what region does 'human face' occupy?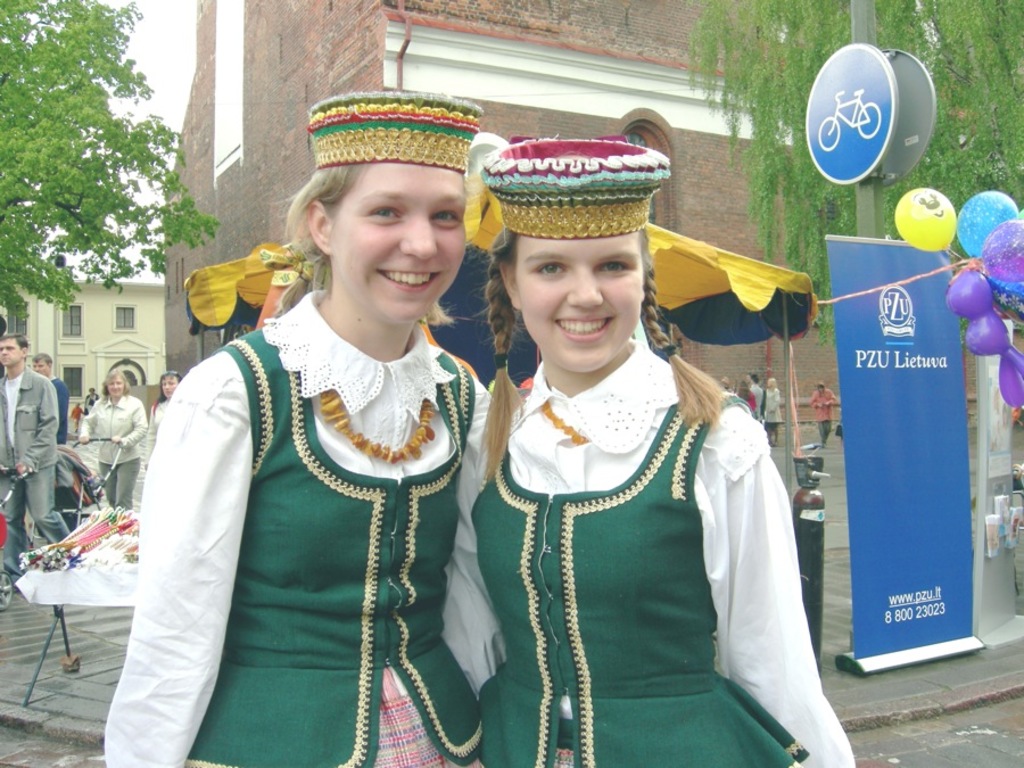
bbox=[159, 374, 174, 396].
